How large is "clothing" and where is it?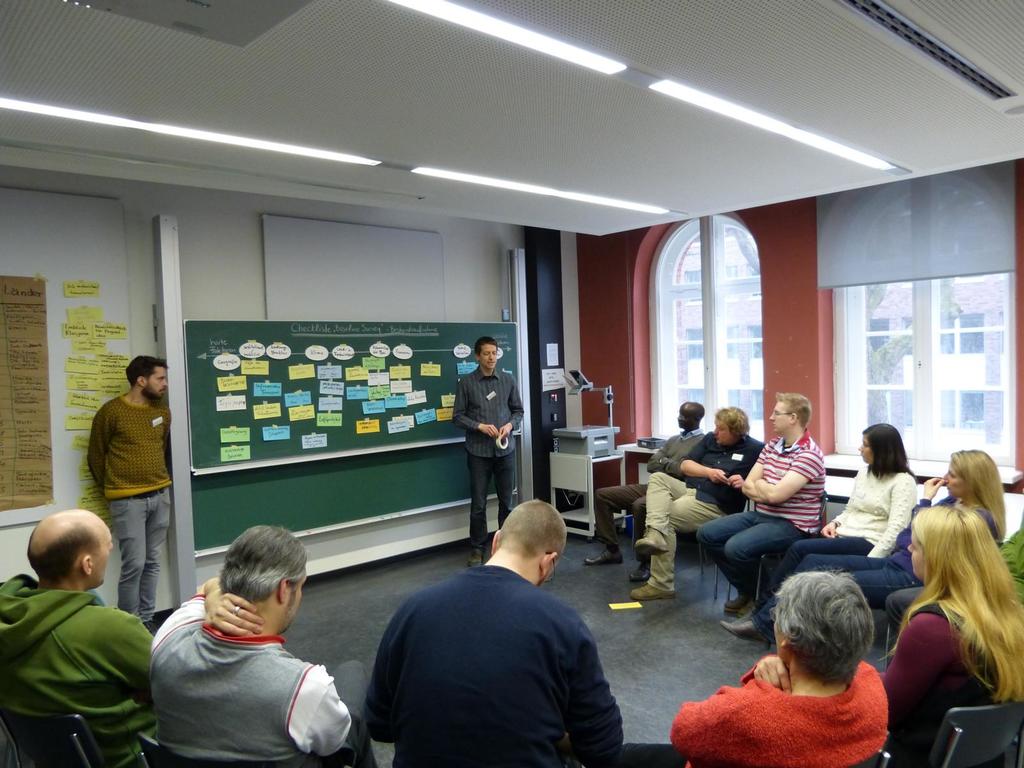
Bounding box: box=[666, 651, 884, 767].
